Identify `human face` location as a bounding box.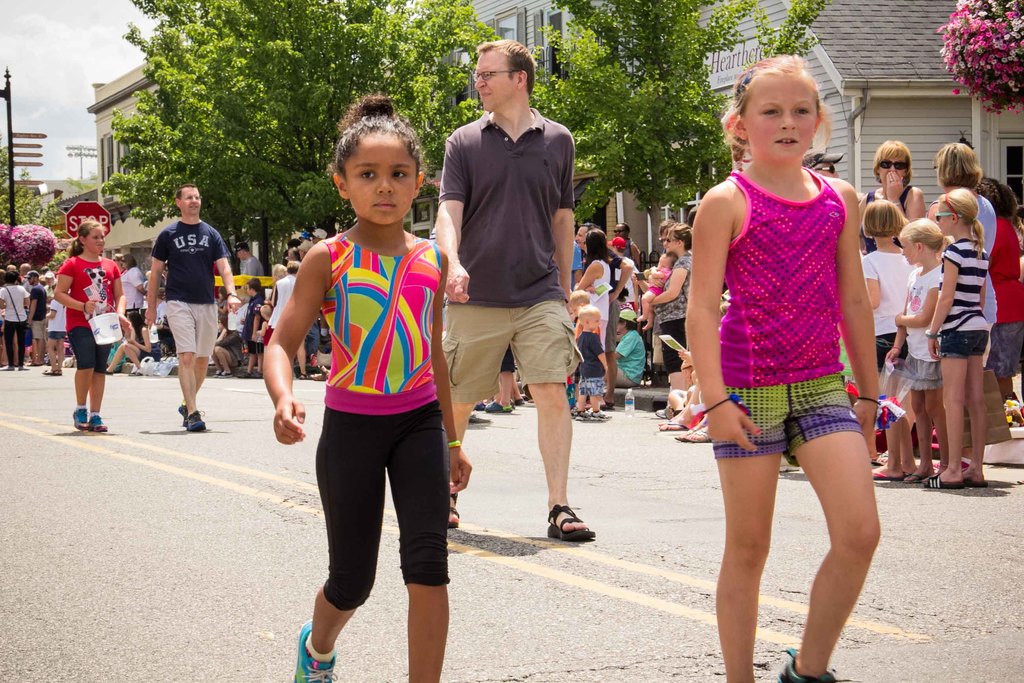
bbox=[897, 241, 917, 265].
